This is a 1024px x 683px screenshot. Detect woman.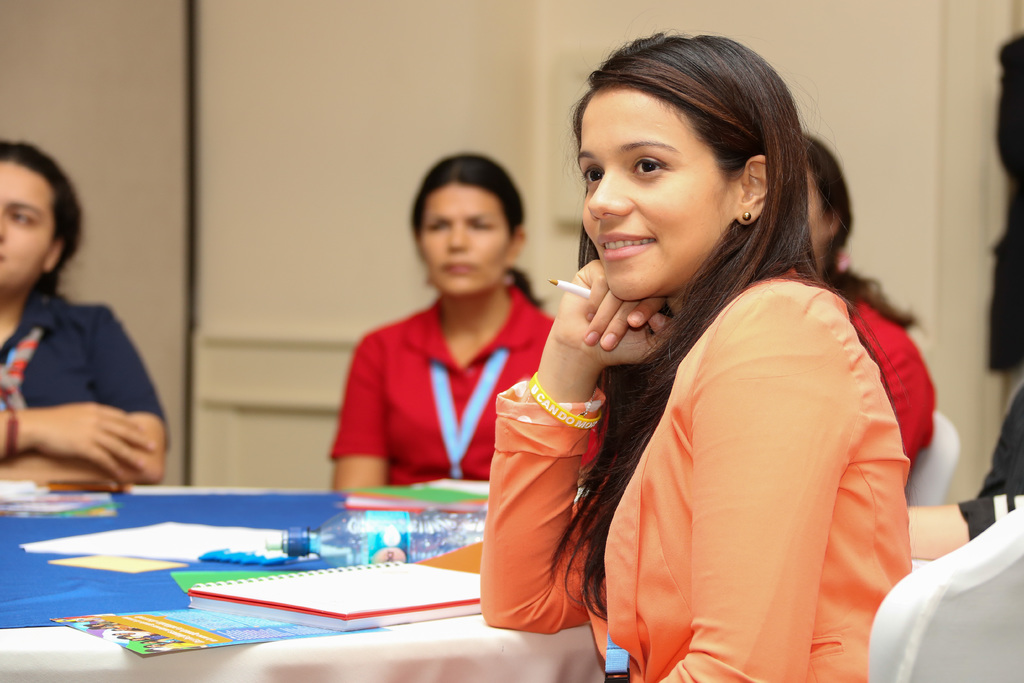
800:136:939:498.
